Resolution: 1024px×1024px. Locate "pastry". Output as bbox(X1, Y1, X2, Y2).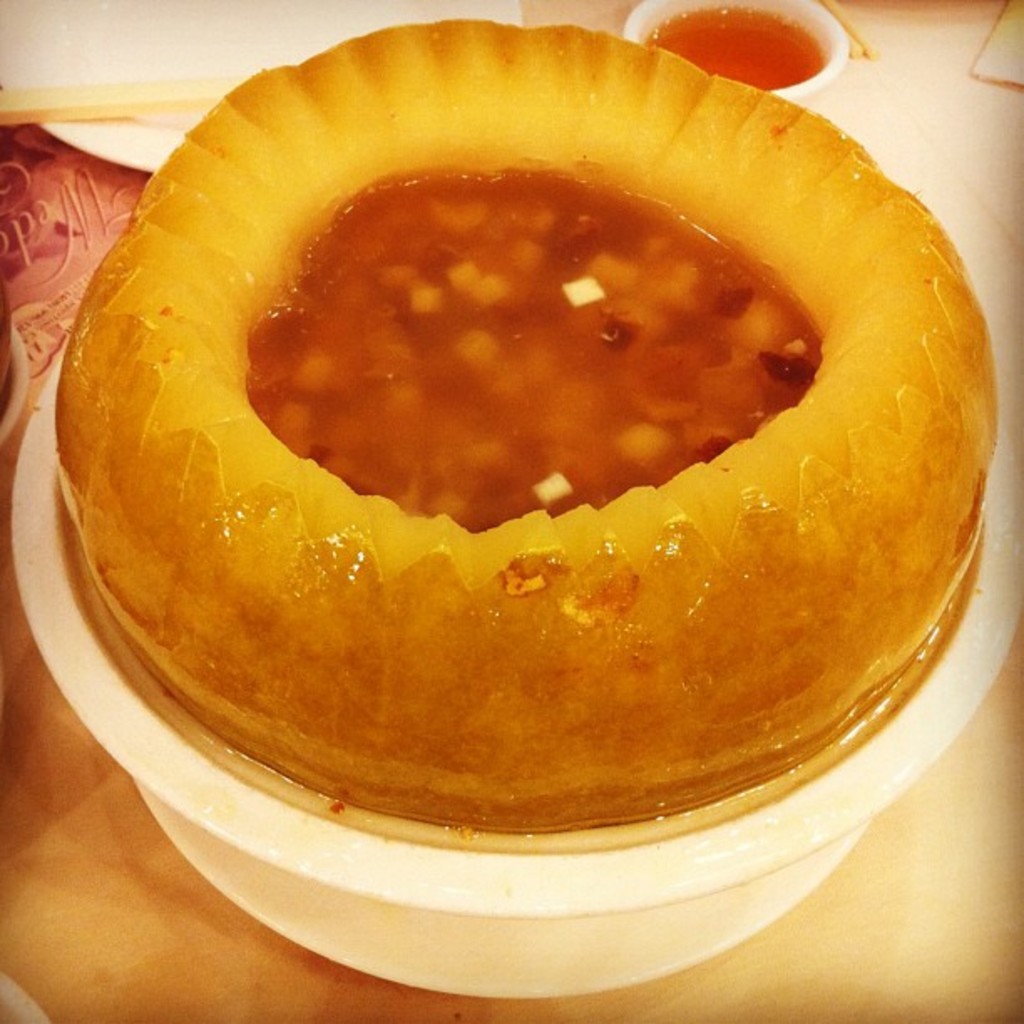
bbox(52, 12, 1002, 847).
